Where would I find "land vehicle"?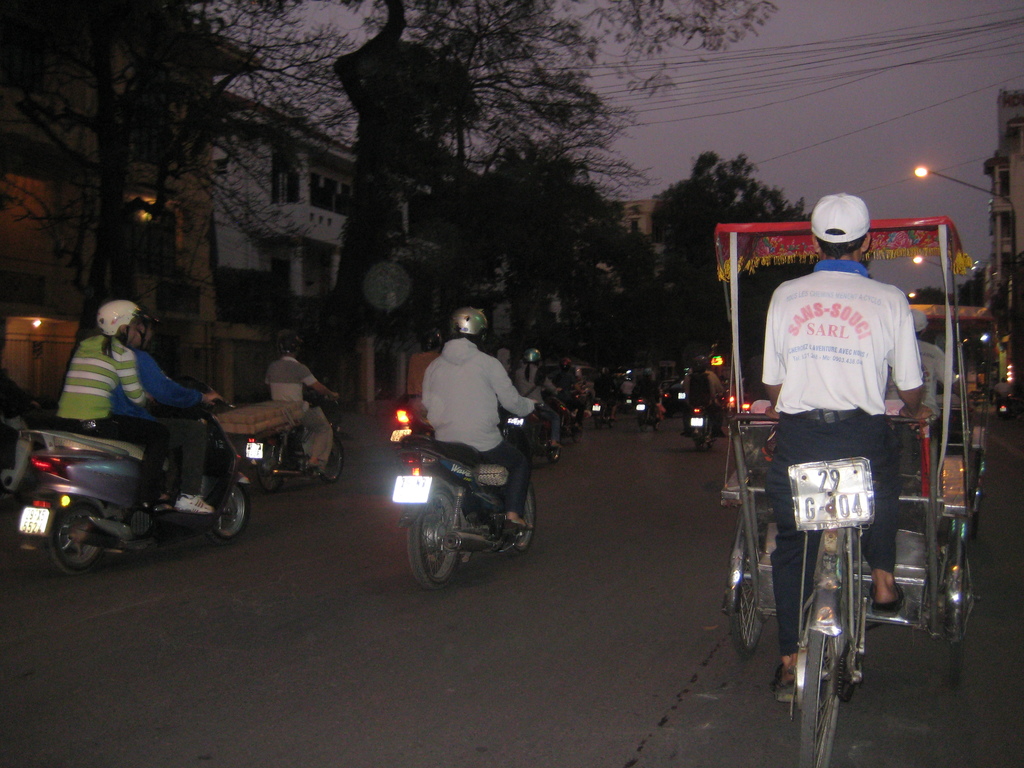
At detection(592, 392, 623, 430).
